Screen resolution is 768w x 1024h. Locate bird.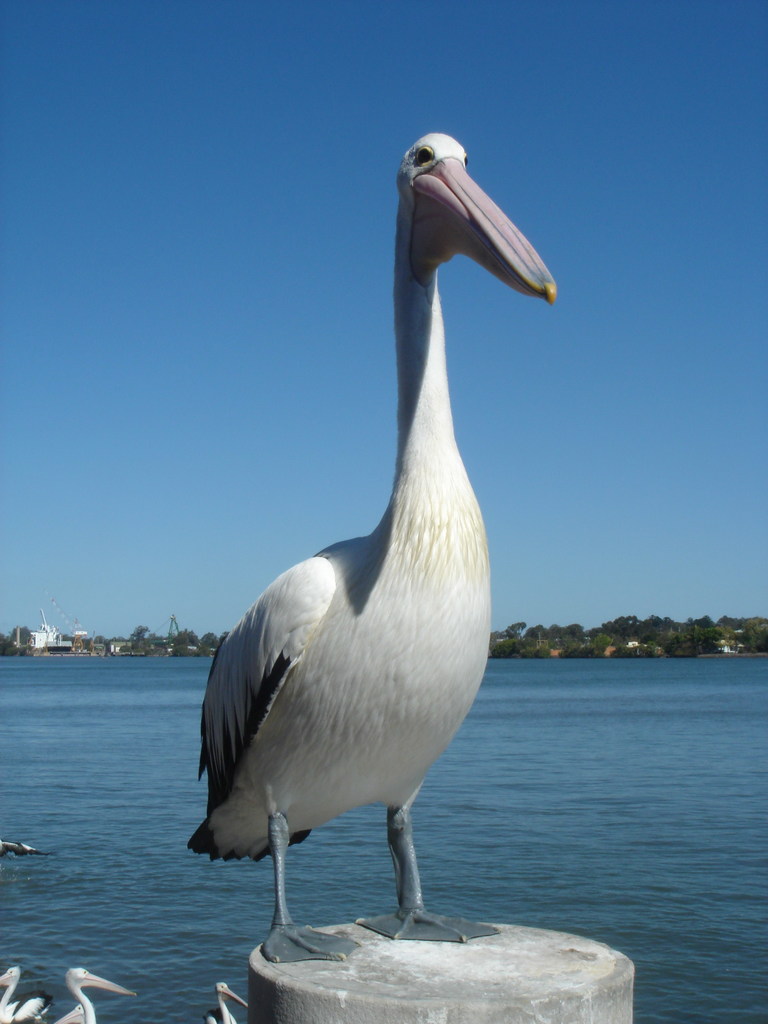
[0,833,58,865].
